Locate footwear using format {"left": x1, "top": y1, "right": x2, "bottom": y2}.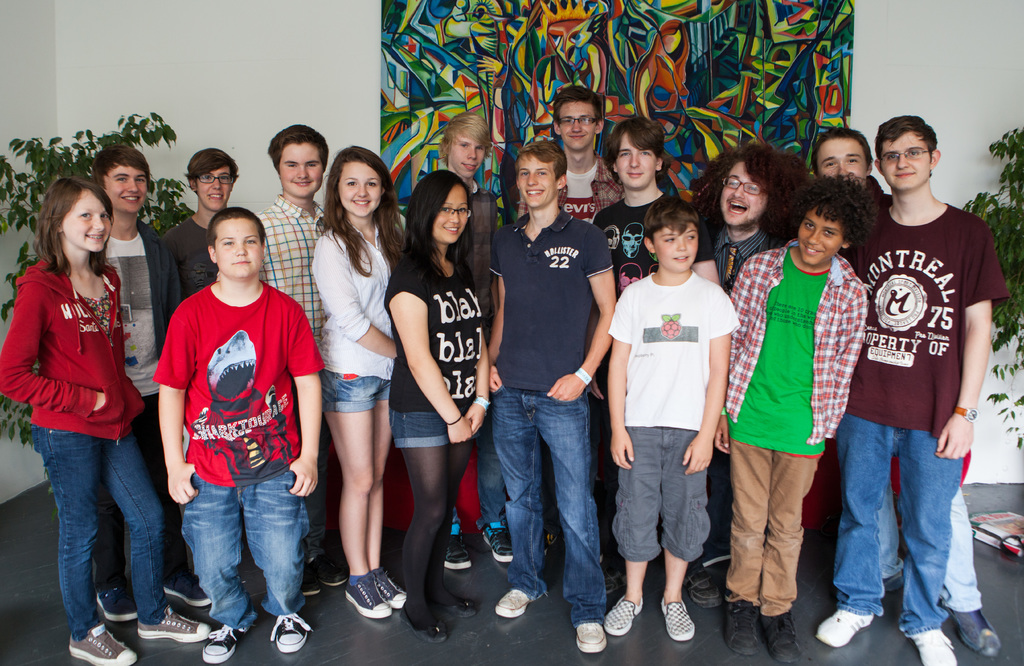
{"left": 496, "top": 582, "right": 530, "bottom": 616}.
